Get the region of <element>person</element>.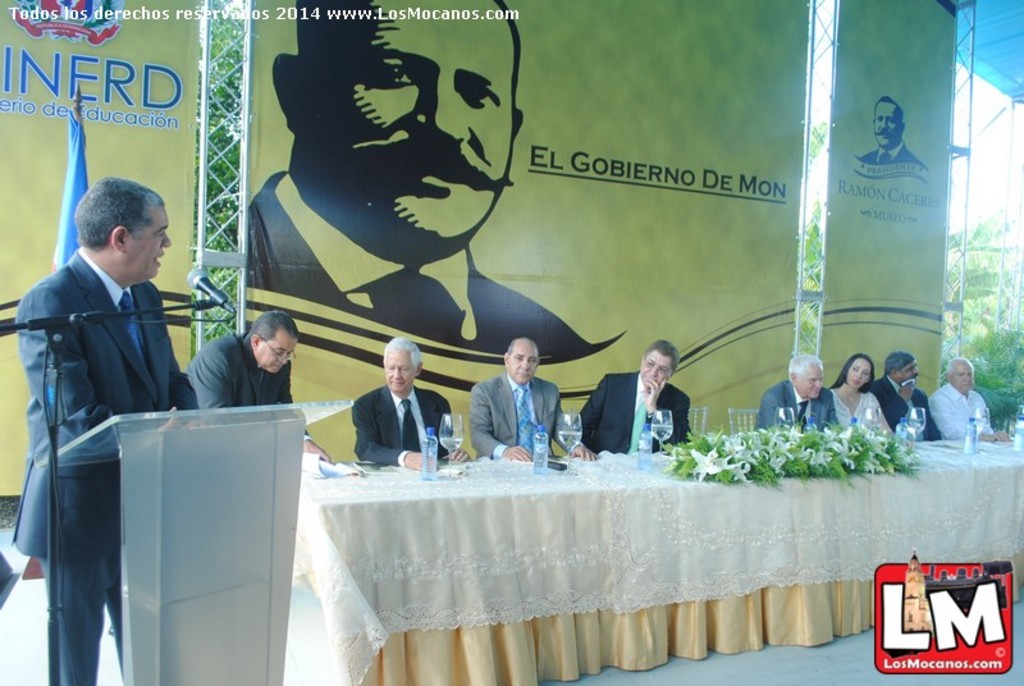
Rect(573, 343, 689, 452).
